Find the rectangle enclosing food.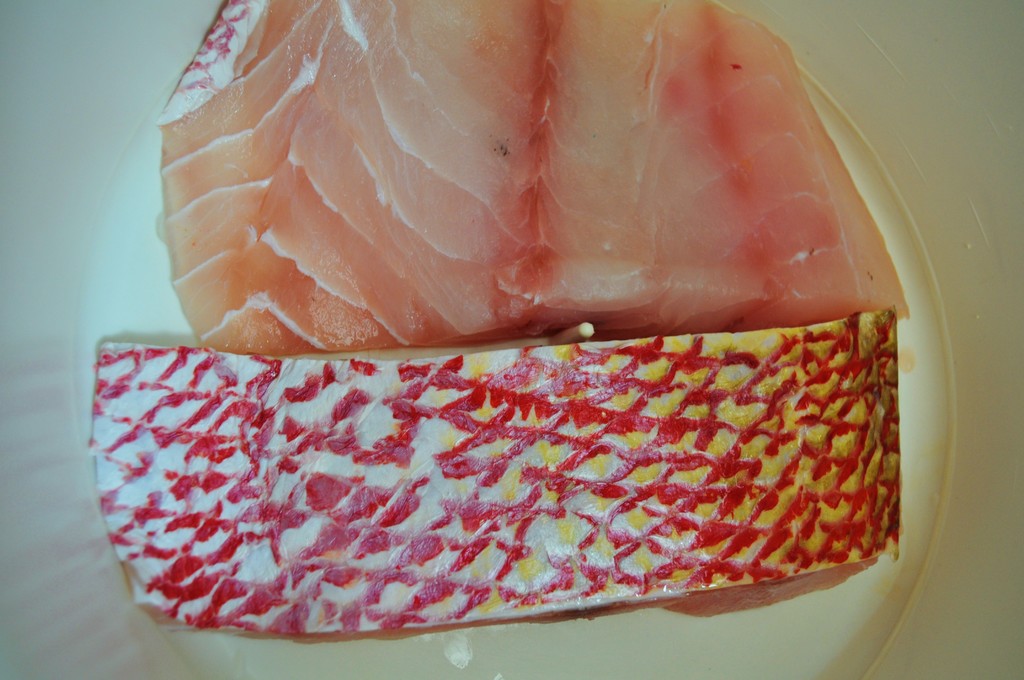
118 0 872 352.
